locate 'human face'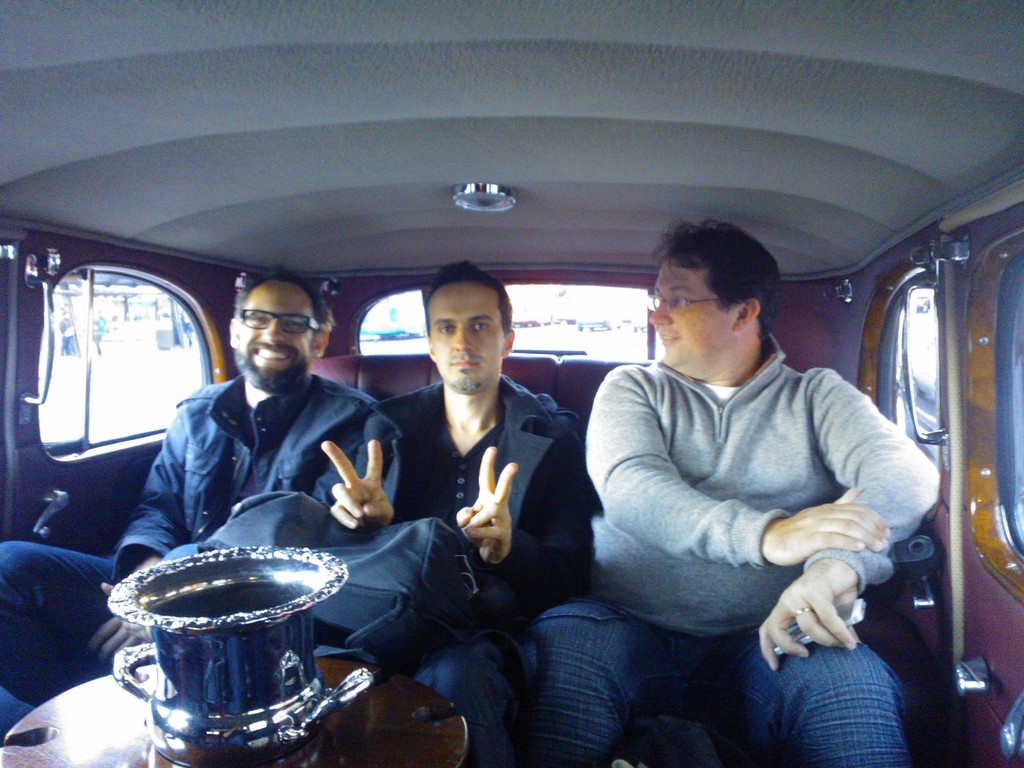
[left=644, top=253, right=747, bottom=376]
